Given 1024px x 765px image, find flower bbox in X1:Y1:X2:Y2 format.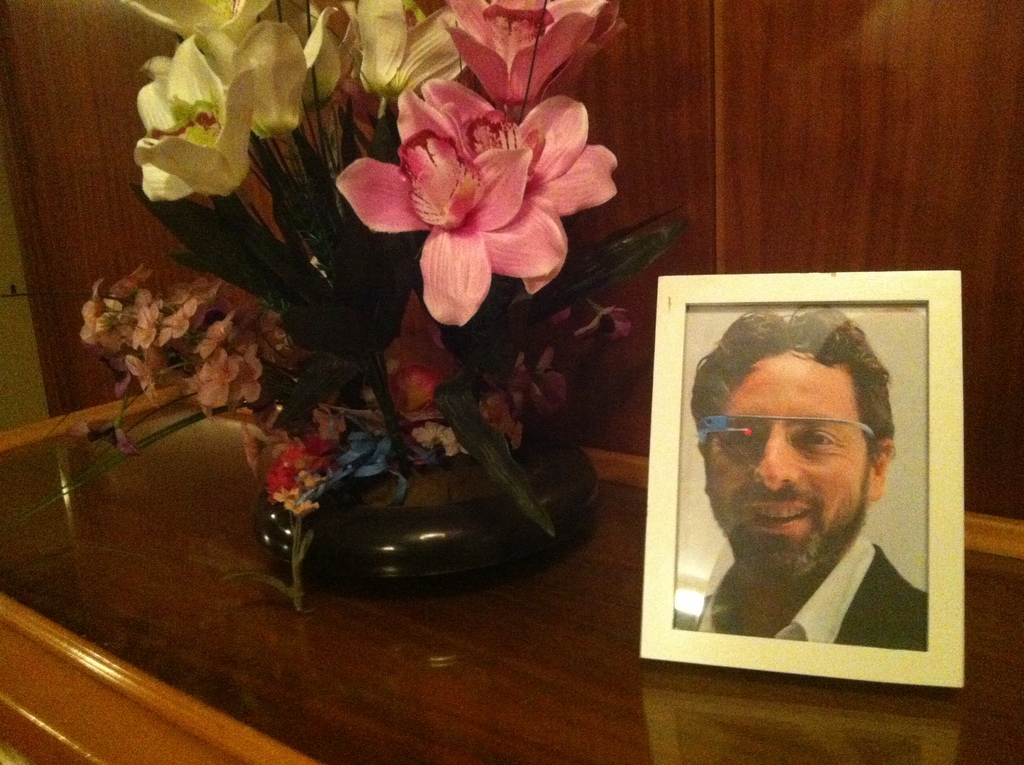
195:309:242:366.
